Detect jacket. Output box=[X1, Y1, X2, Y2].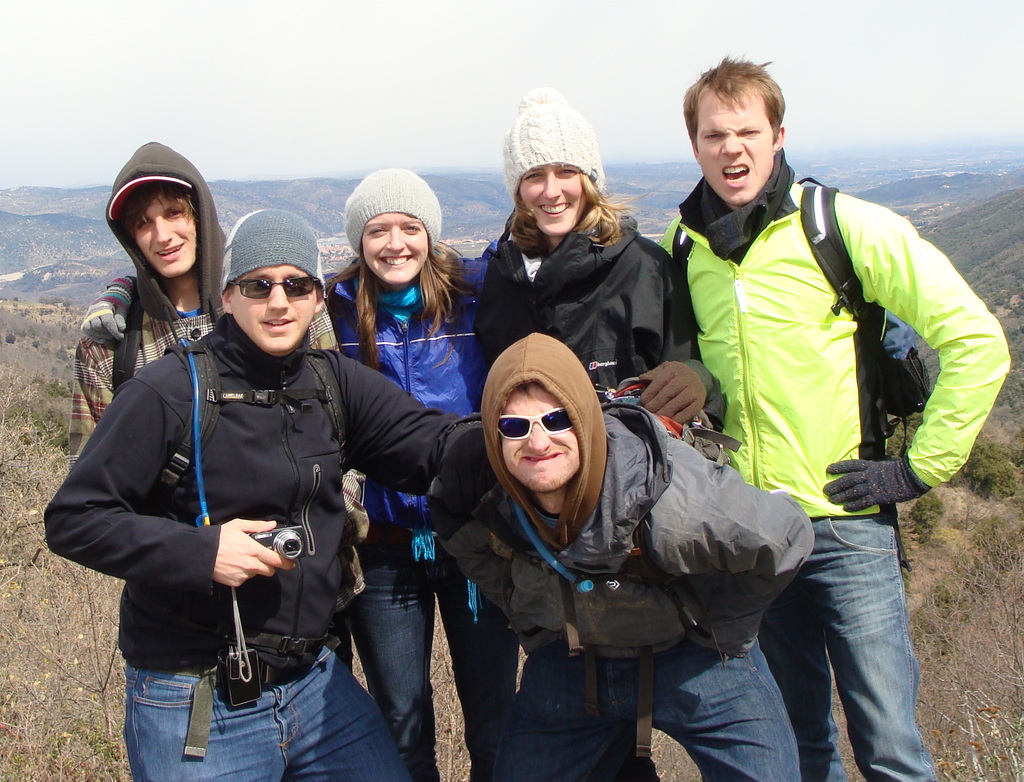
box=[68, 138, 372, 628].
